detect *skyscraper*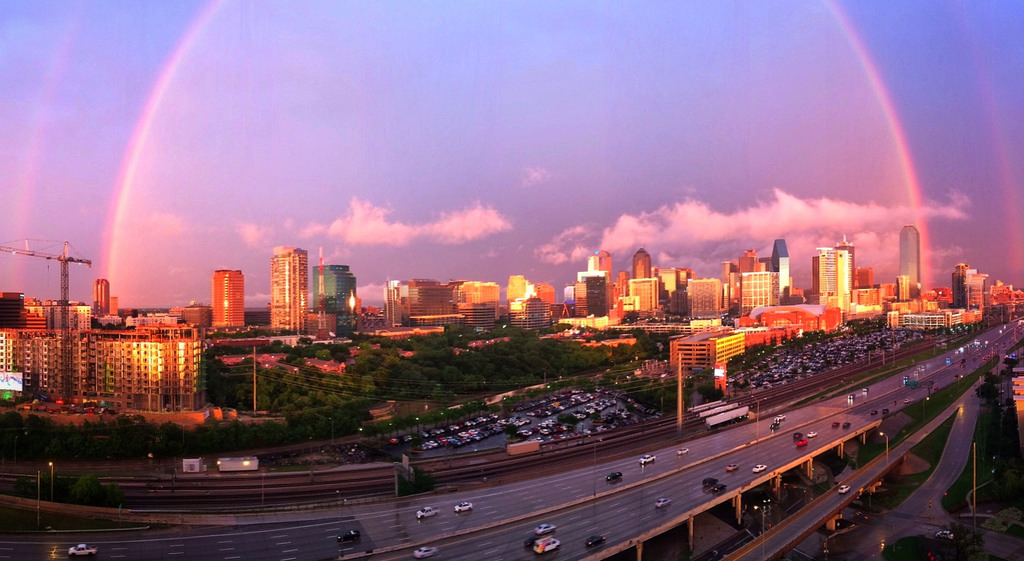
detection(306, 266, 363, 322)
